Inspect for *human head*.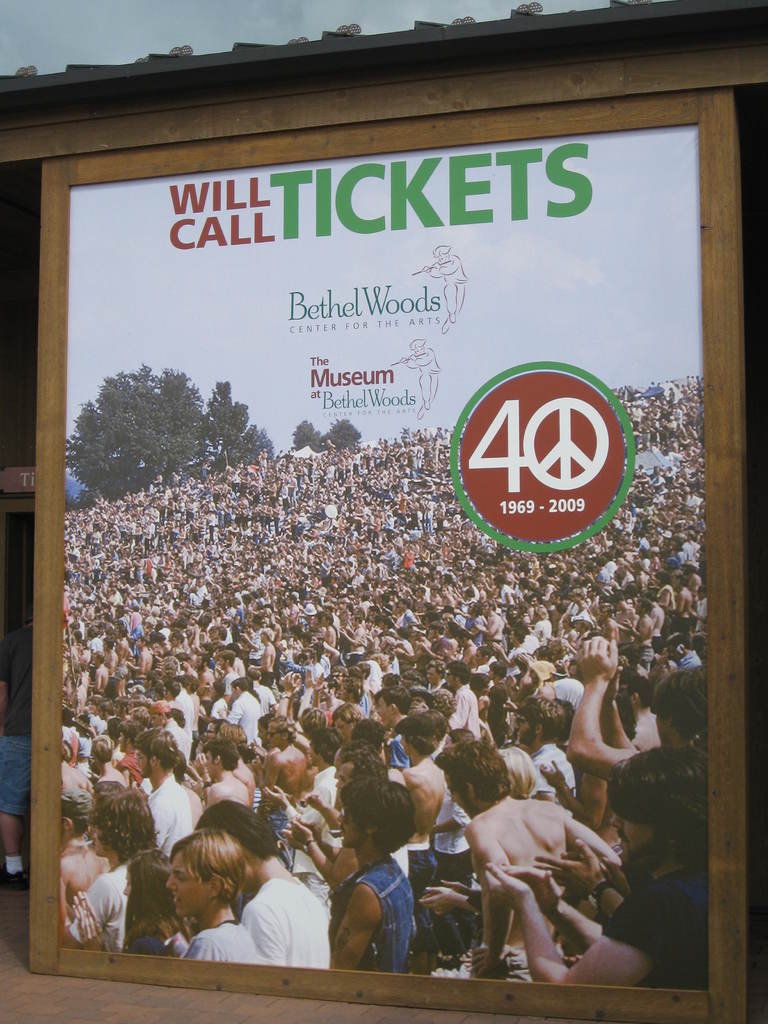
Inspection: (168, 828, 248, 916).
